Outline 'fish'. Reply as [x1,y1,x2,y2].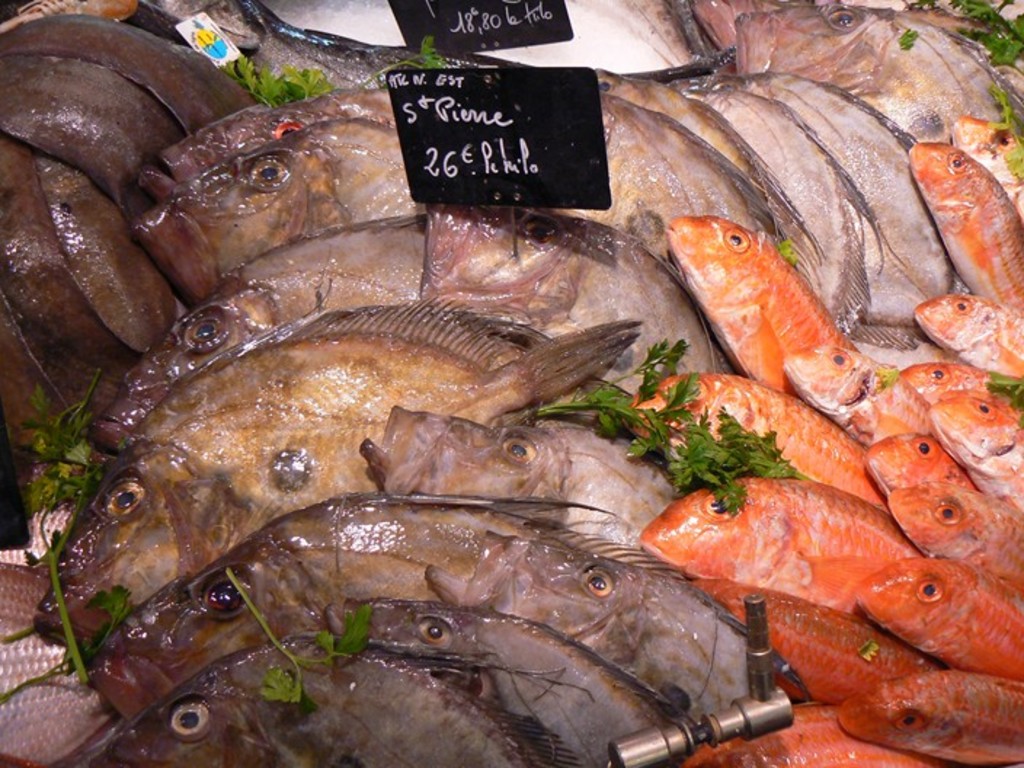
[262,0,409,49].
